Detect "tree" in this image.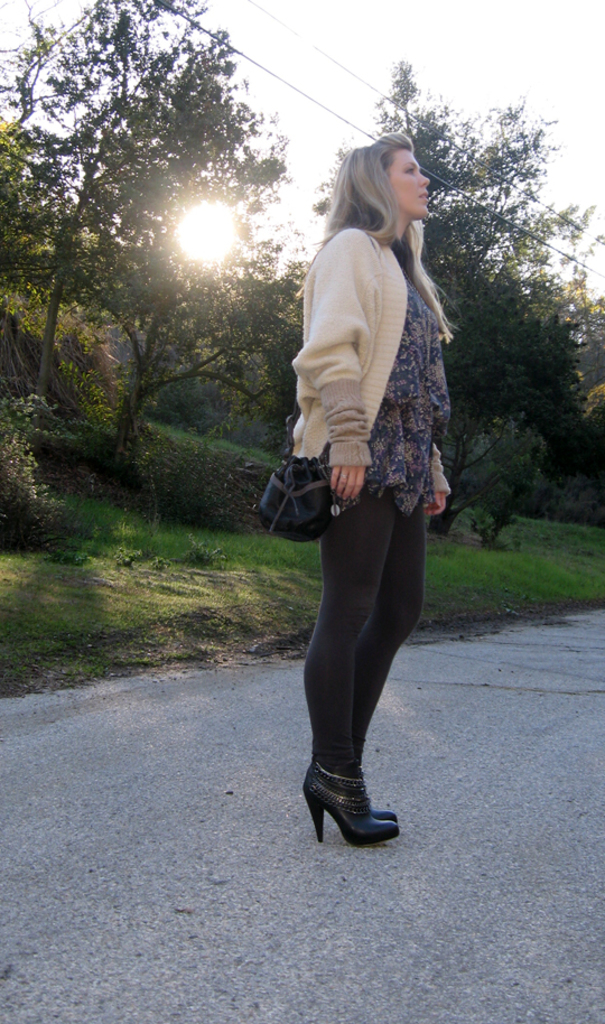
Detection: x1=0, y1=115, x2=134, y2=465.
